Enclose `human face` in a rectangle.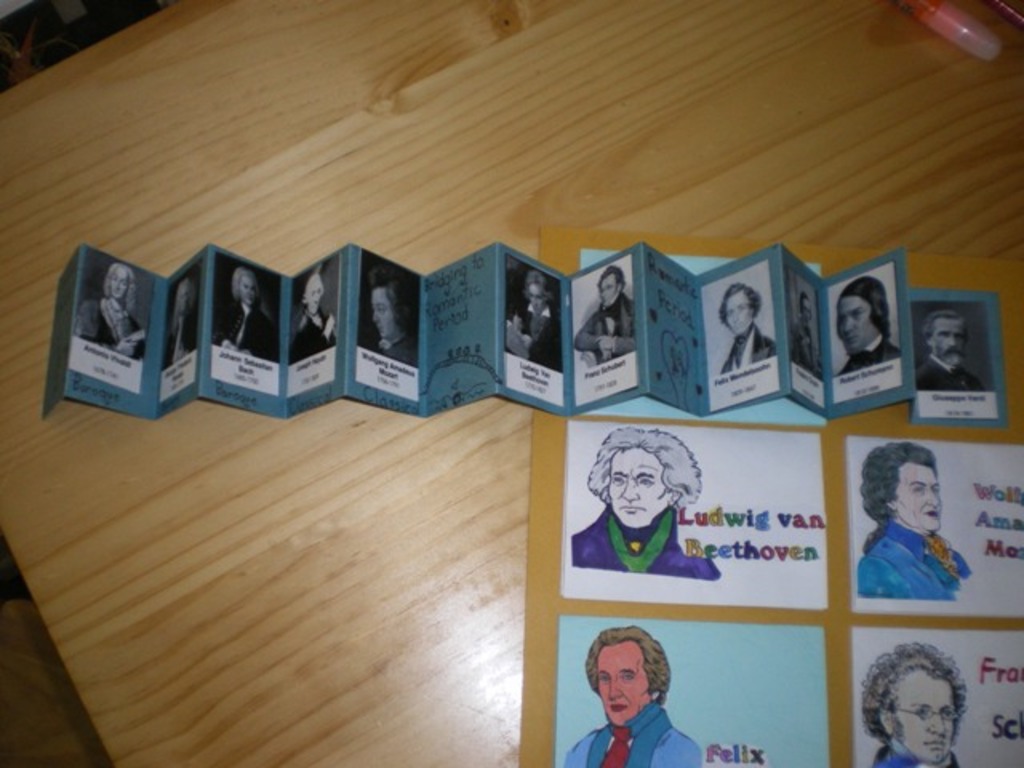
<region>834, 291, 875, 350</region>.
